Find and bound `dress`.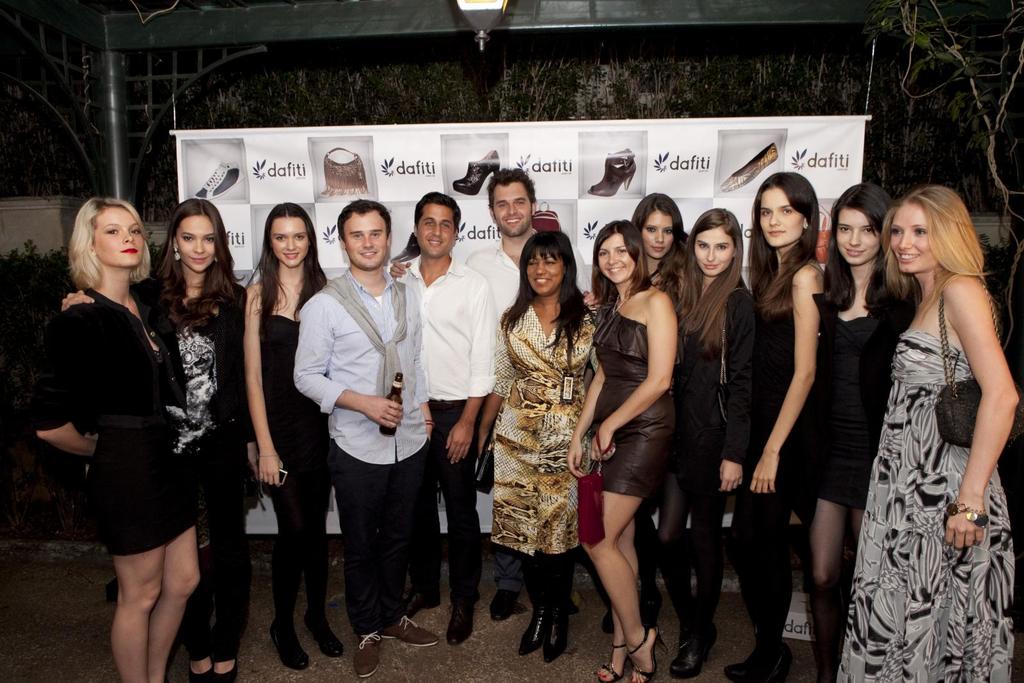
Bound: 668,275,760,496.
